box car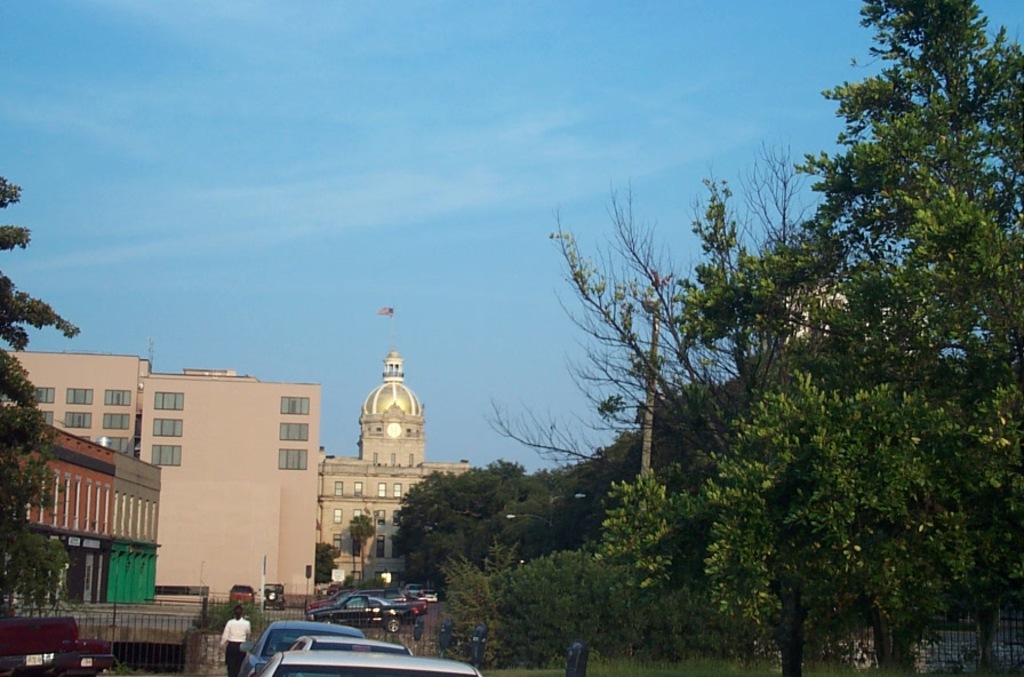
[left=229, top=583, right=254, bottom=607]
